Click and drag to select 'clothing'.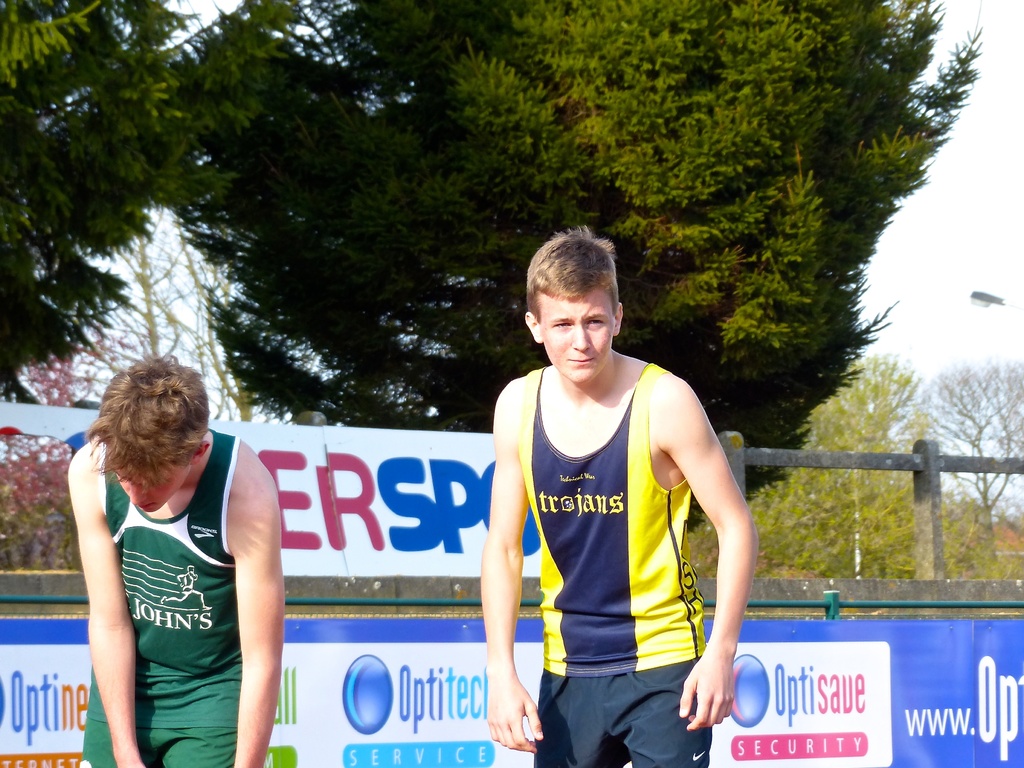
Selection: <region>507, 352, 721, 767</region>.
